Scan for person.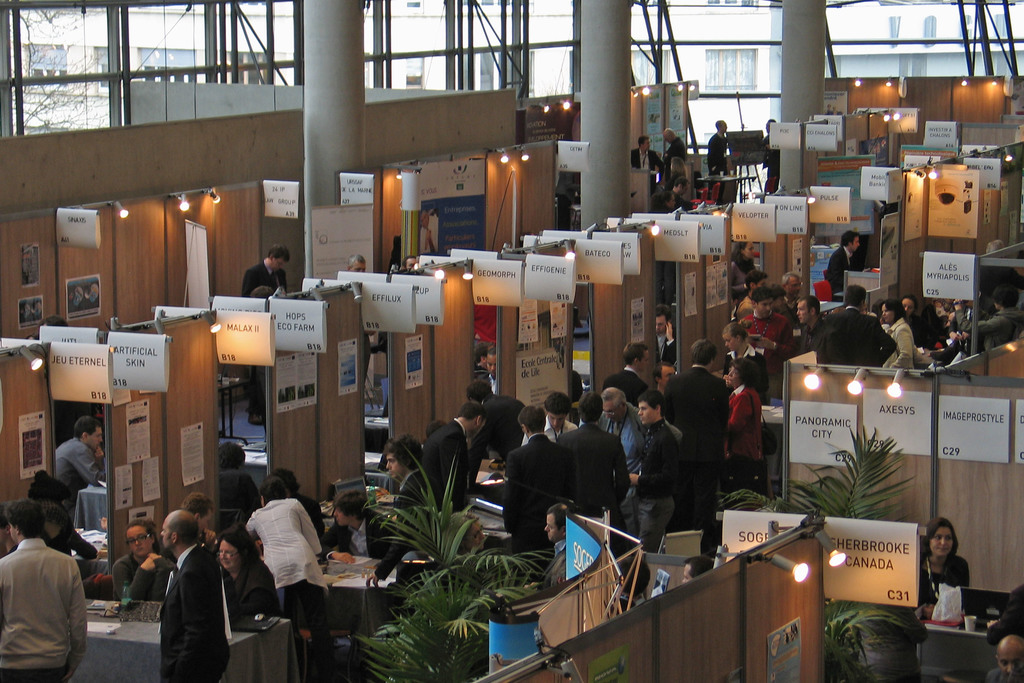
Scan result: left=706, top=117, right=737, bottom=202.
